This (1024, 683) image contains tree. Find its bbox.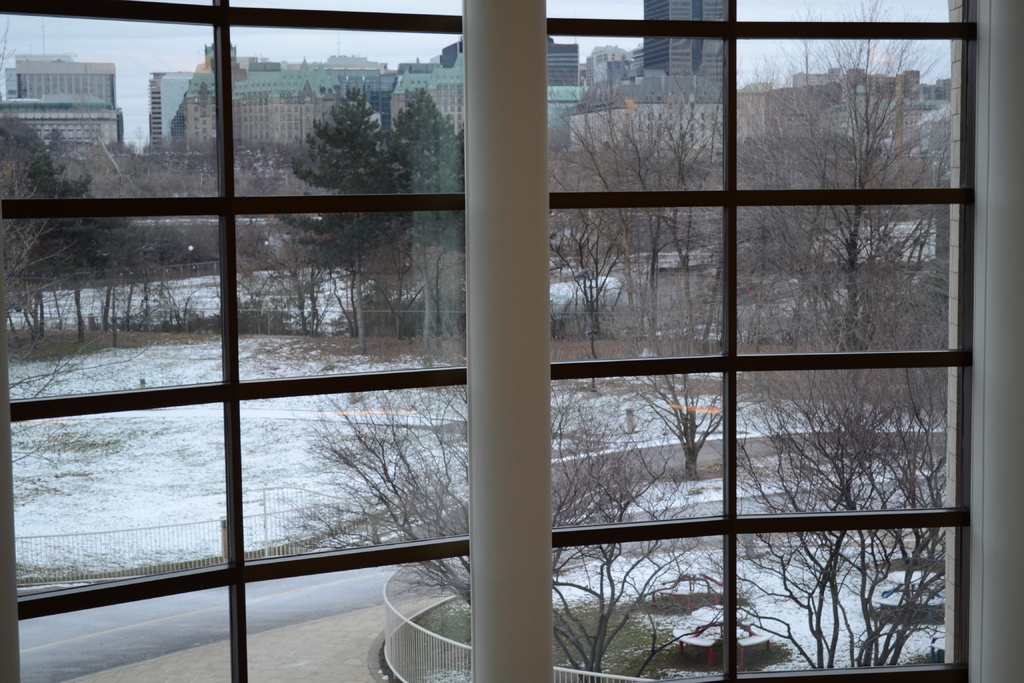
select_region(380, 82, 470, 357).
